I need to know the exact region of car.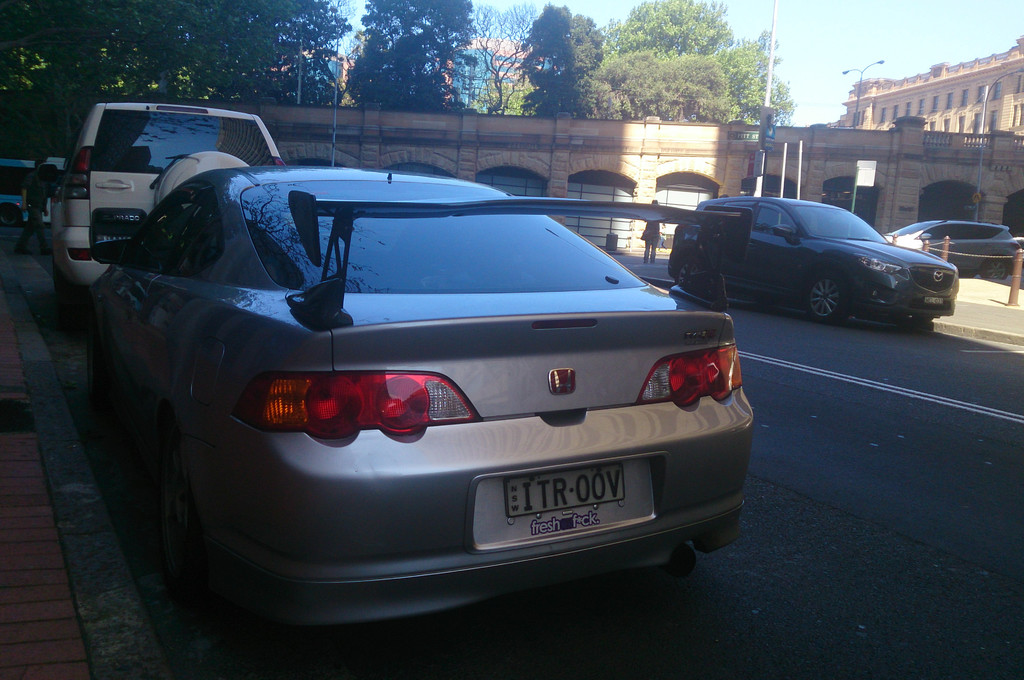
Region: (665,194,959,324).
